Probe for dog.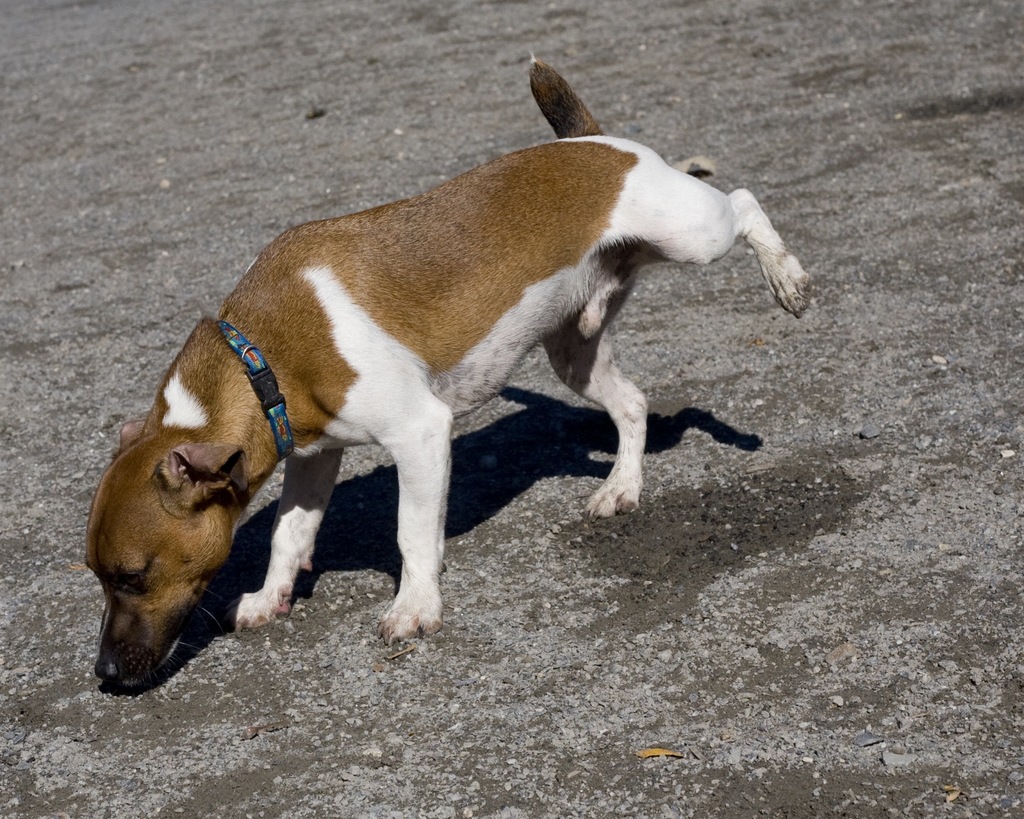
Probe result: [82,49,811,695].
